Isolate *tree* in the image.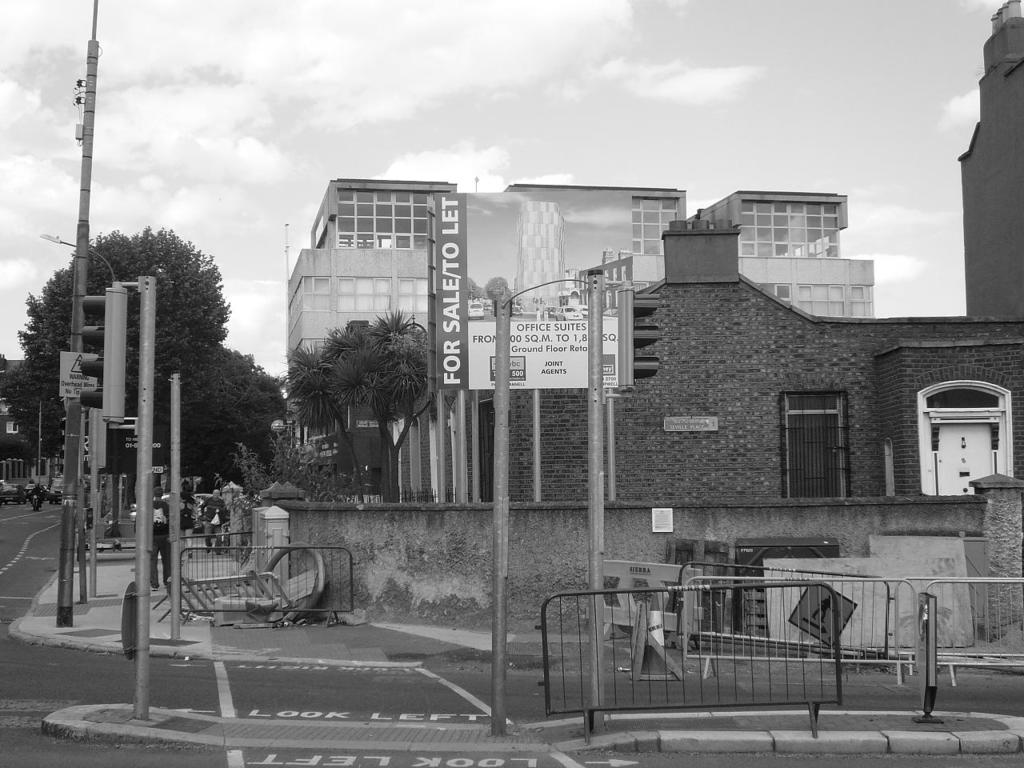
Isolated region: crop(344, 302, 427, 516).
